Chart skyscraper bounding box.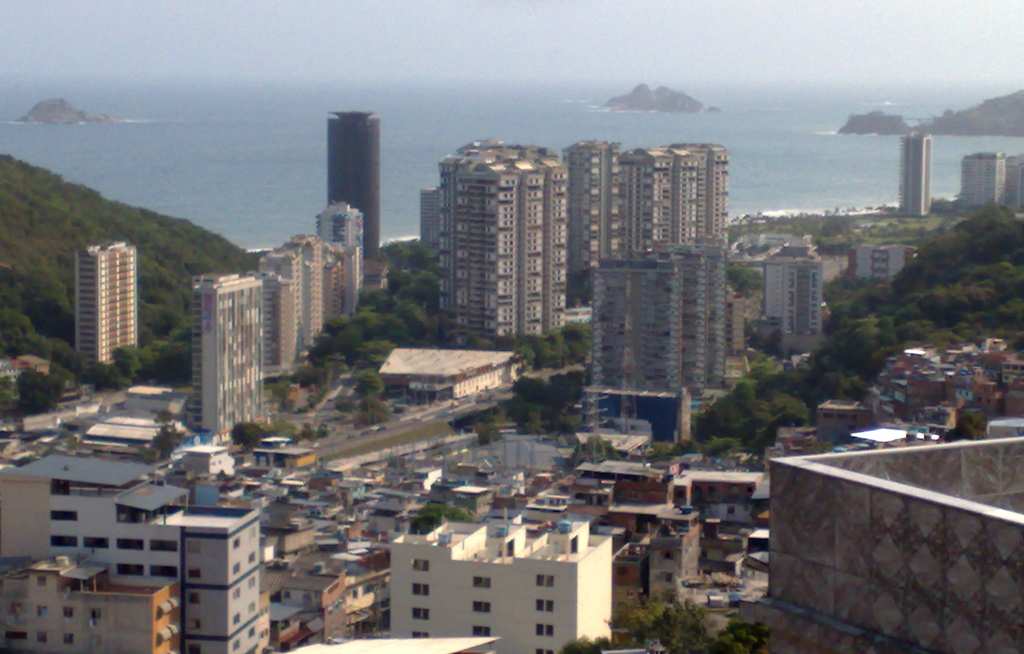
Charted: [851,239,922,308].
